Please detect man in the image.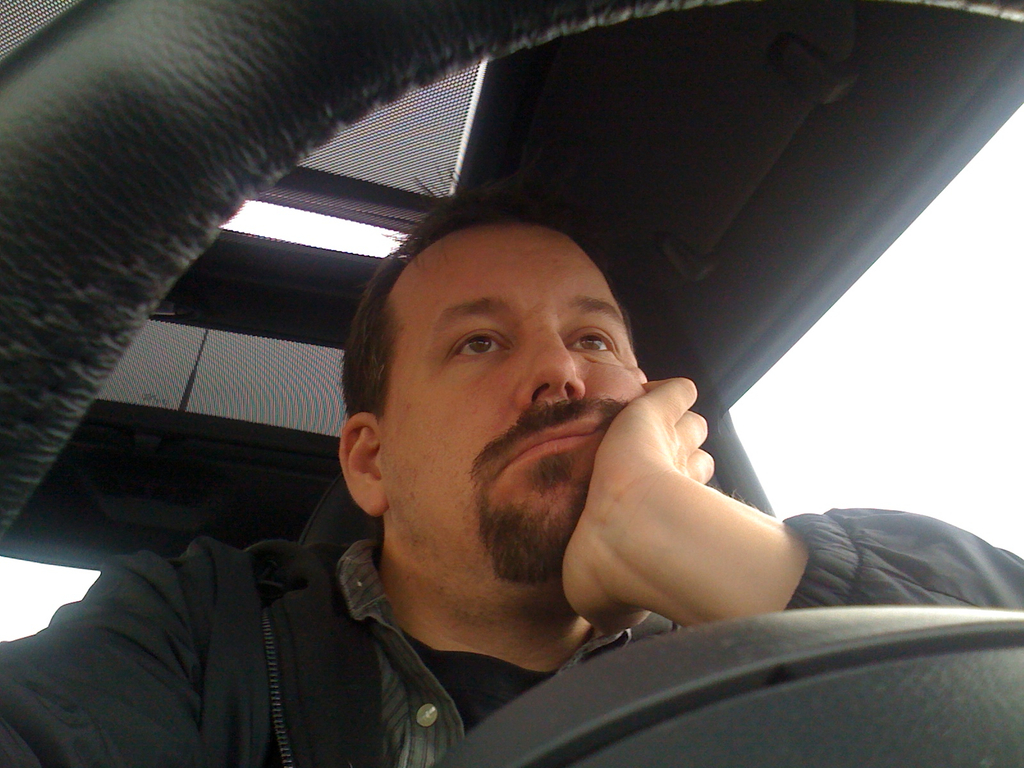
x1=109 y1=170 x2=900 y2=749.
